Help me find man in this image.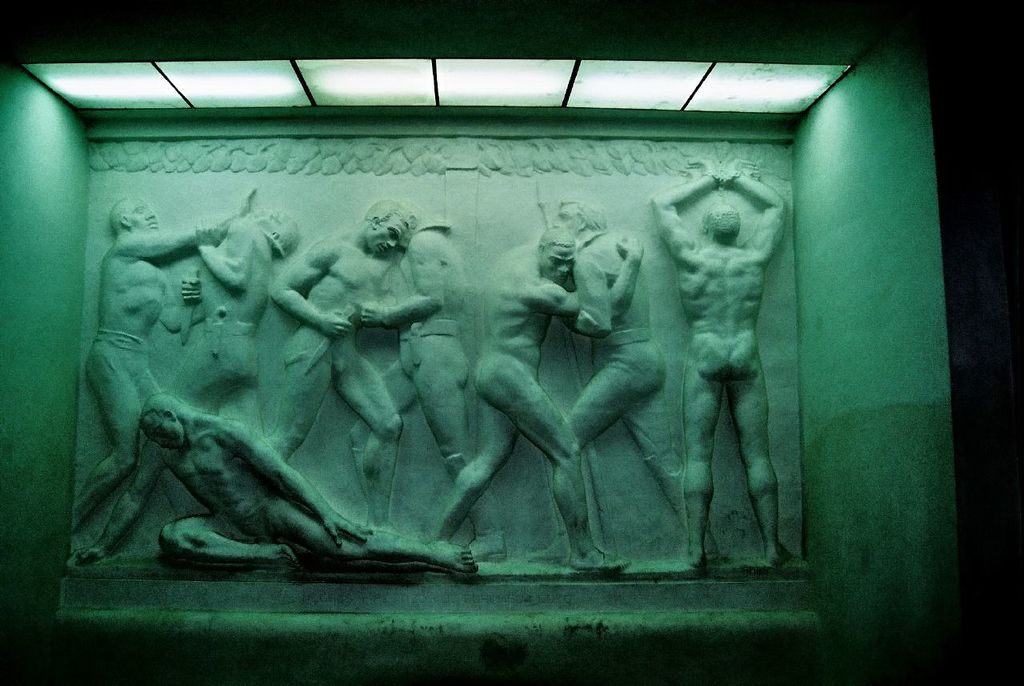
Found it: detection(262, 196, 410, 536).
